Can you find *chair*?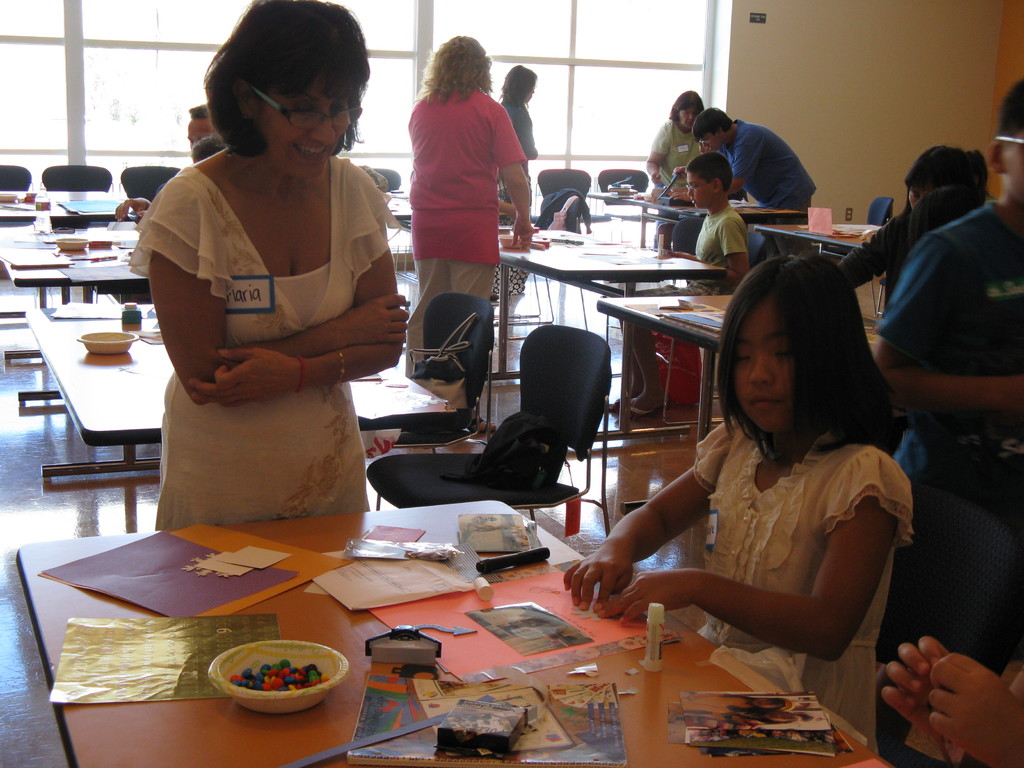
Yes, bounding box: <region>866, 479, 1023, 767</region>.
